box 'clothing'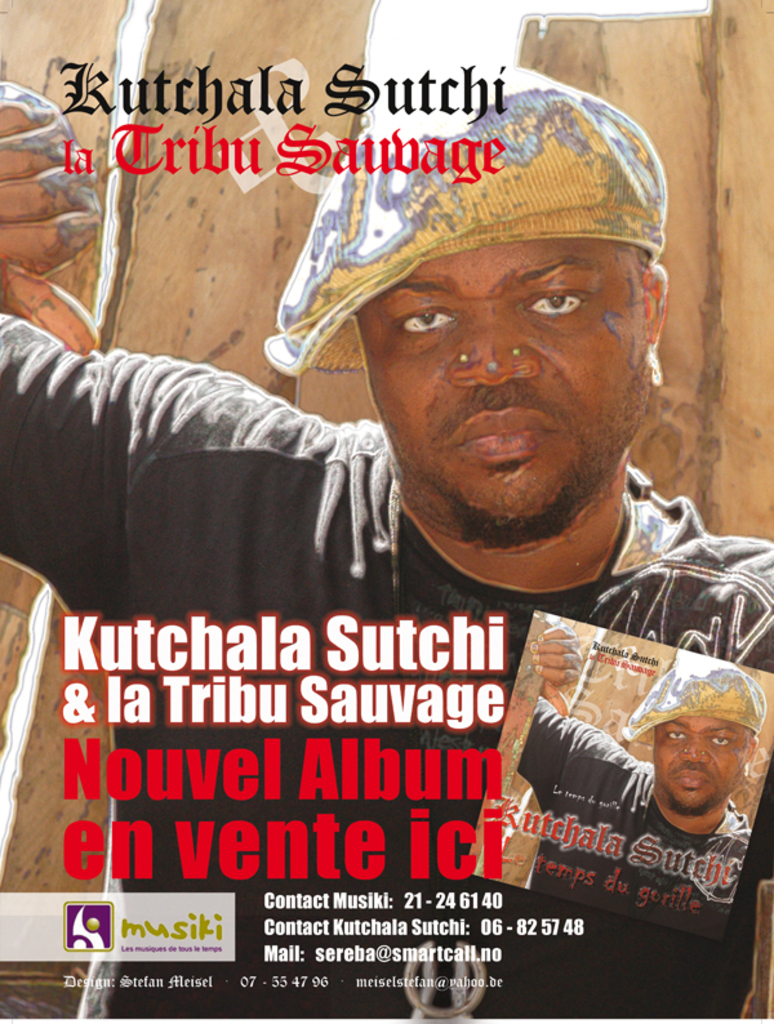
{"x1": 517, "y1": 696, "x2": 752, "y2": 931}
